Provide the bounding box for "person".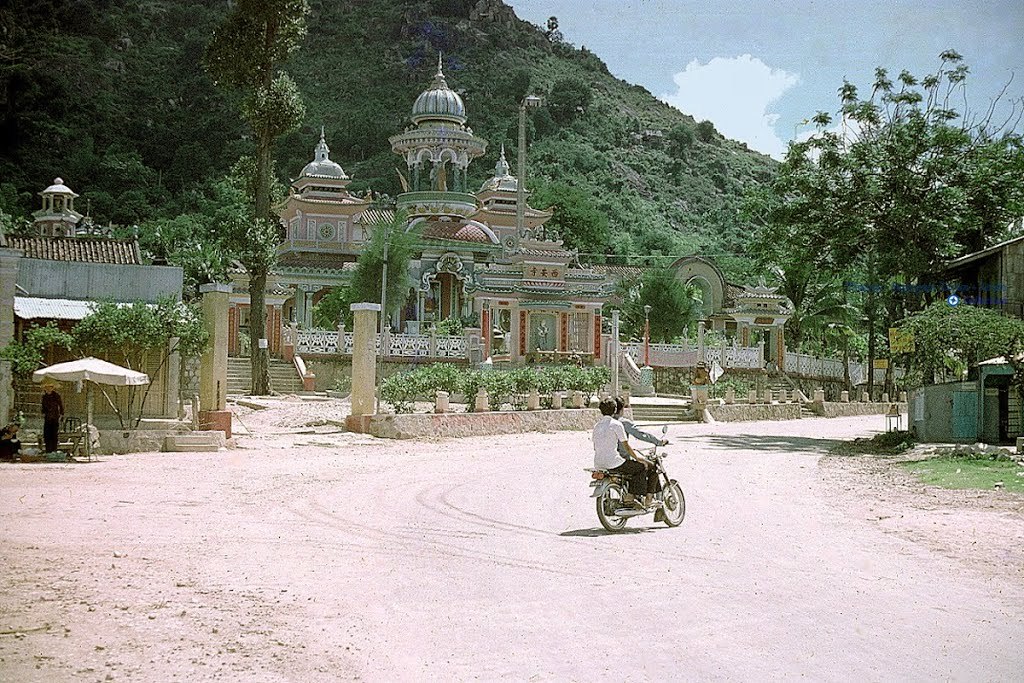
x1=38, y1=381, x2=67, y2=459.
